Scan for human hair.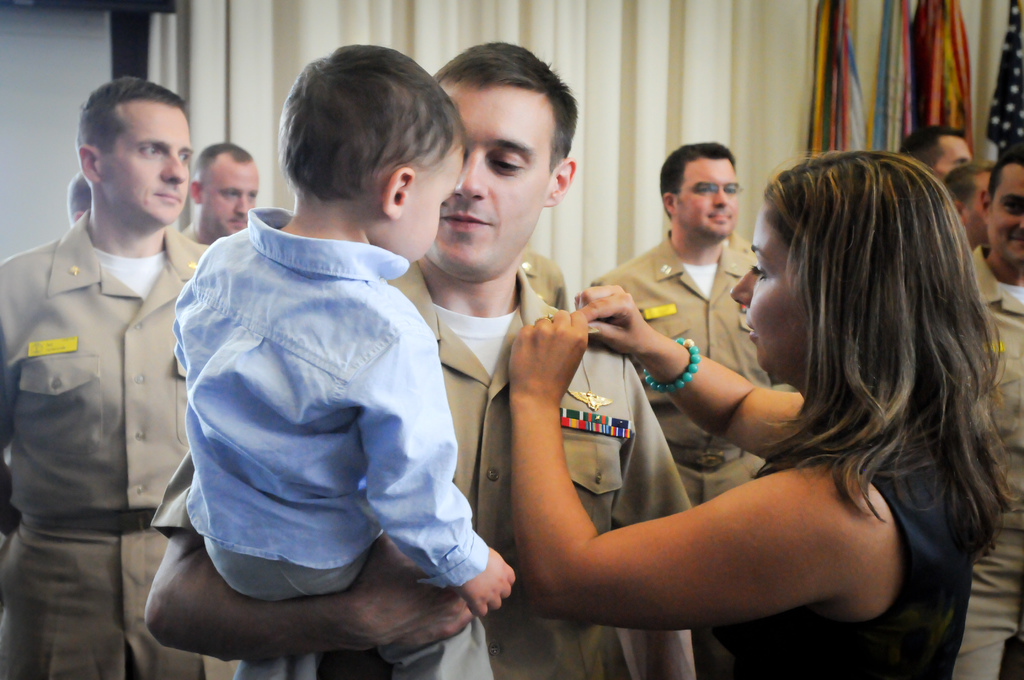
Scan result: box(186, 139, 252, 190).
